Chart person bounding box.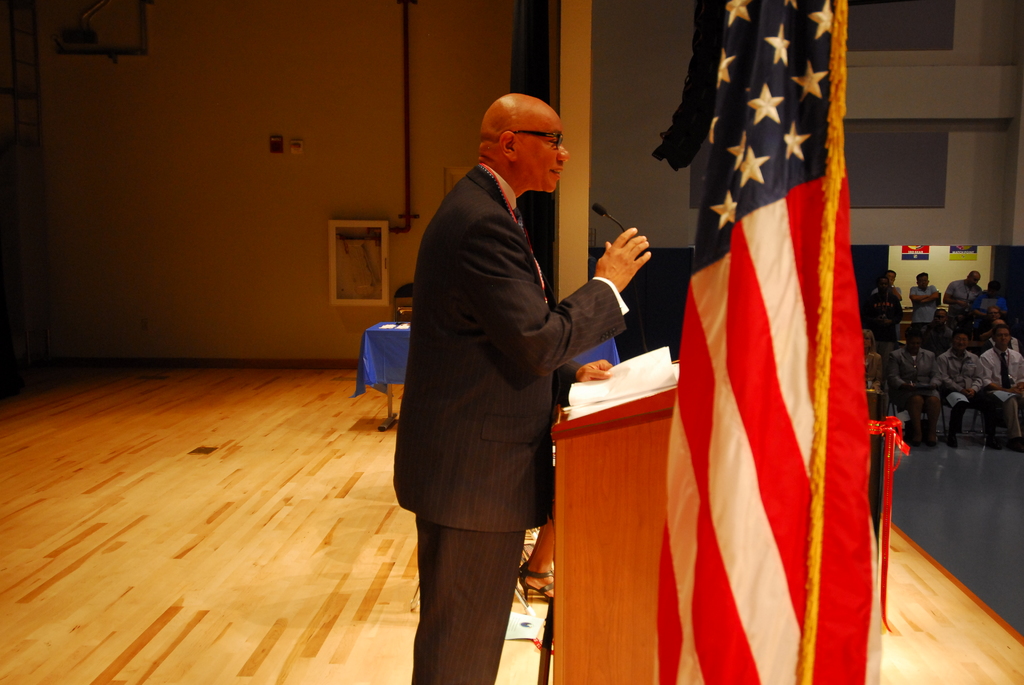
Charted: <region>908, 271, 940, 345</region>.
